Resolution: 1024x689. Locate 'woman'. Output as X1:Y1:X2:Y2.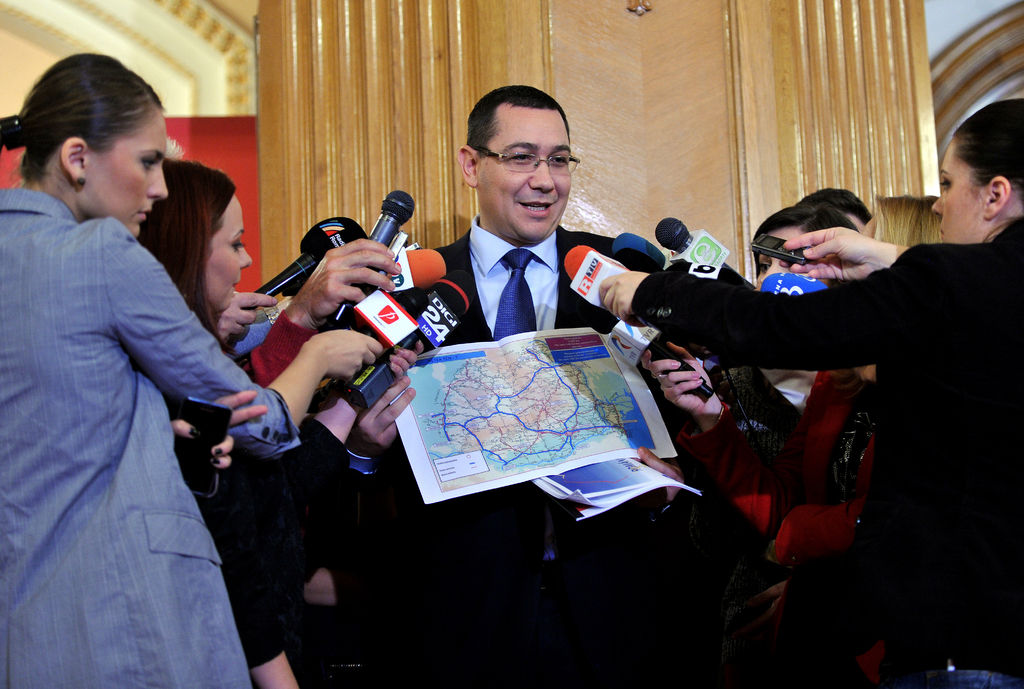
638:205:891:688.
